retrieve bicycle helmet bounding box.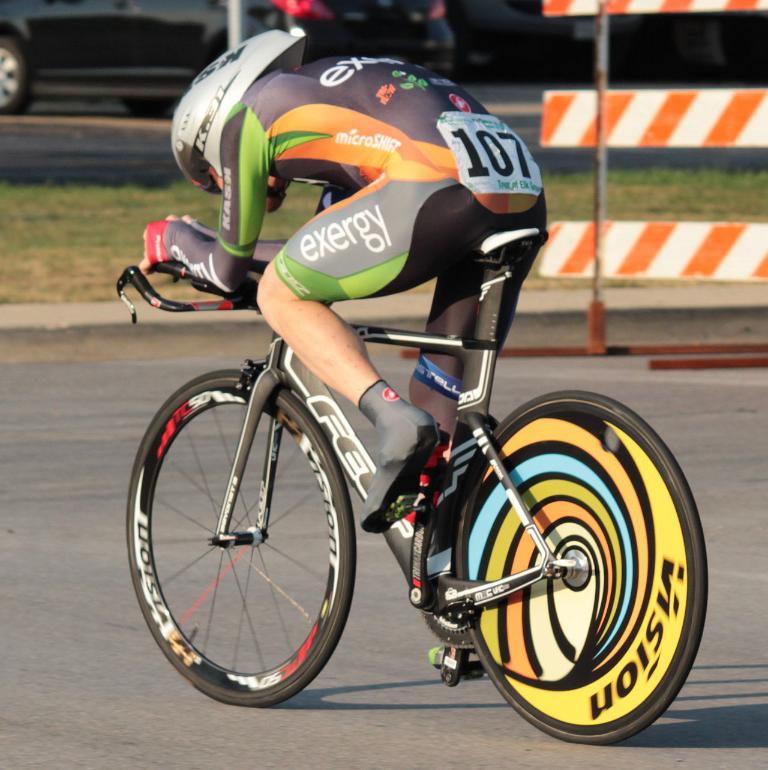
Bounding box: 173 28 306 194.
